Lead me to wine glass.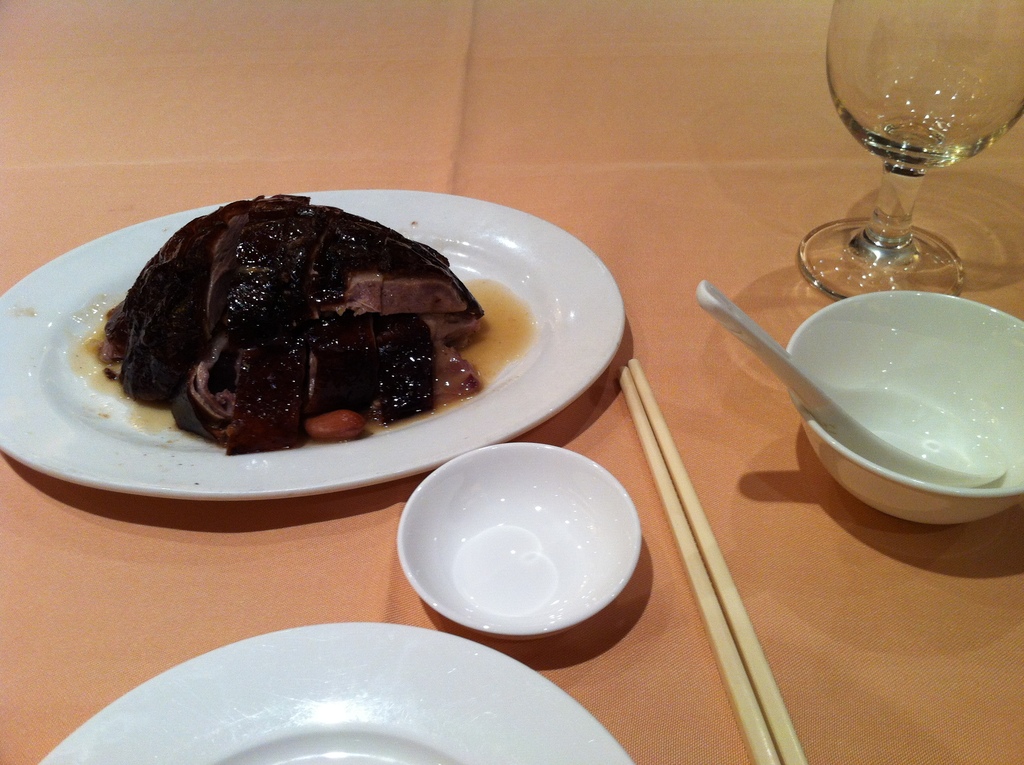
Lead to x1=798, y1=0, x2=1023, y2=297.
